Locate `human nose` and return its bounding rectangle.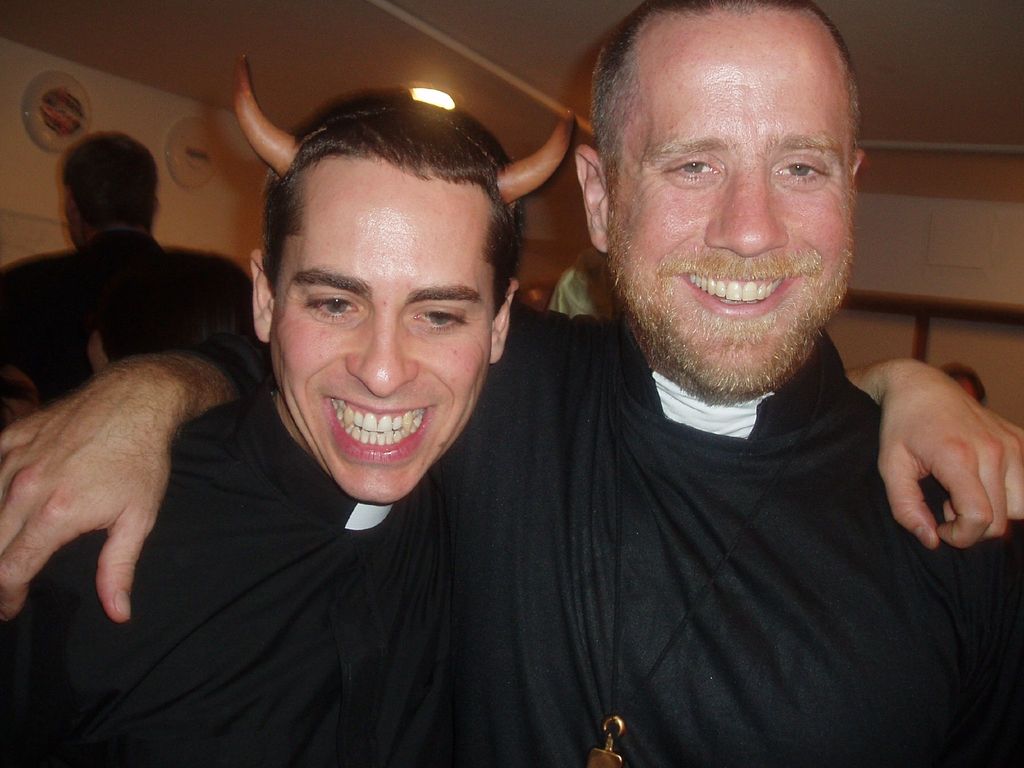
344,307,417,394.
